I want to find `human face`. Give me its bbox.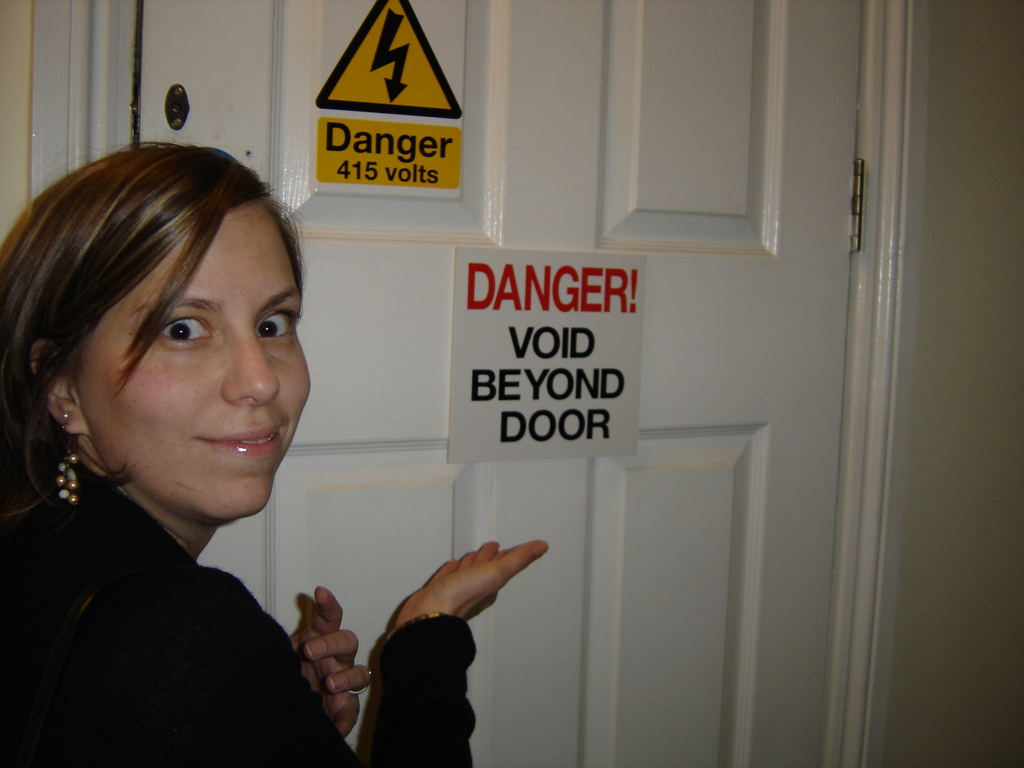
76,195,313,517.
